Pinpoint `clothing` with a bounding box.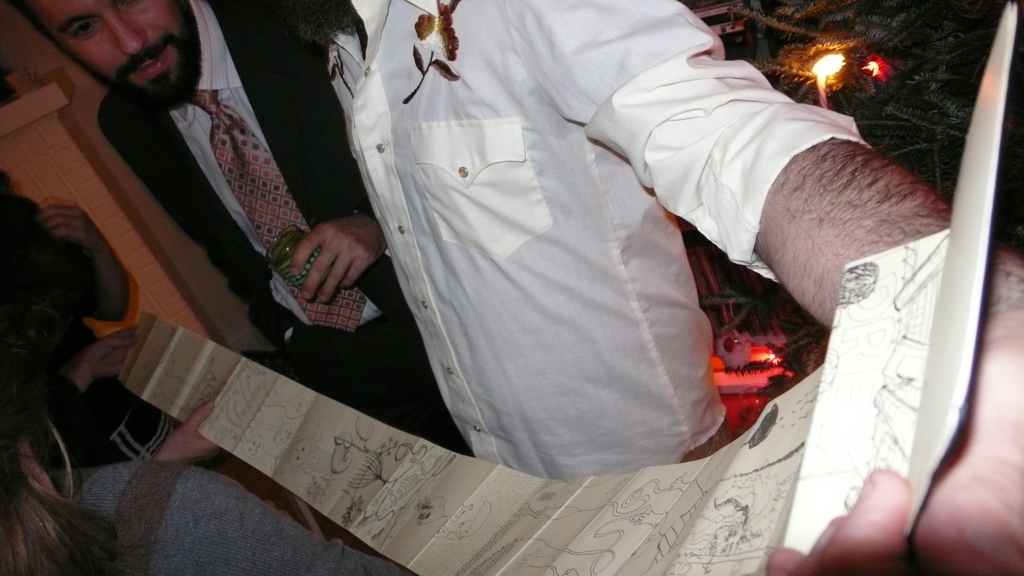
<region>234, 11, 963, 515</region>.
